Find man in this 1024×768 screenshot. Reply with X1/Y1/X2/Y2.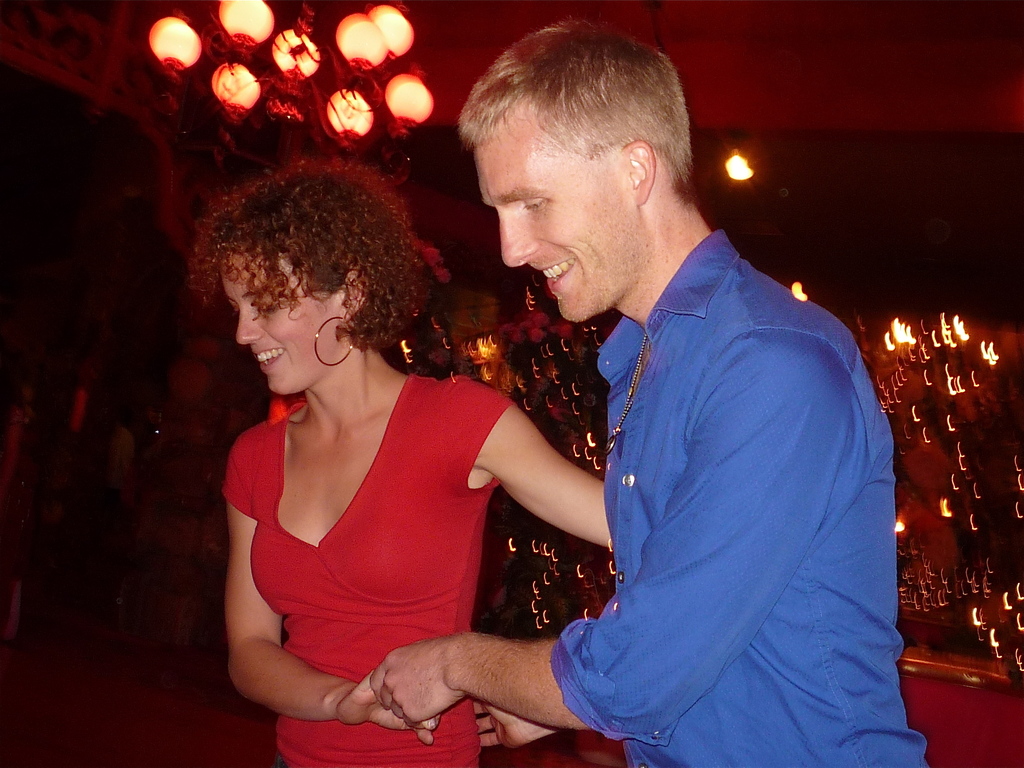
373/35/924/767.
